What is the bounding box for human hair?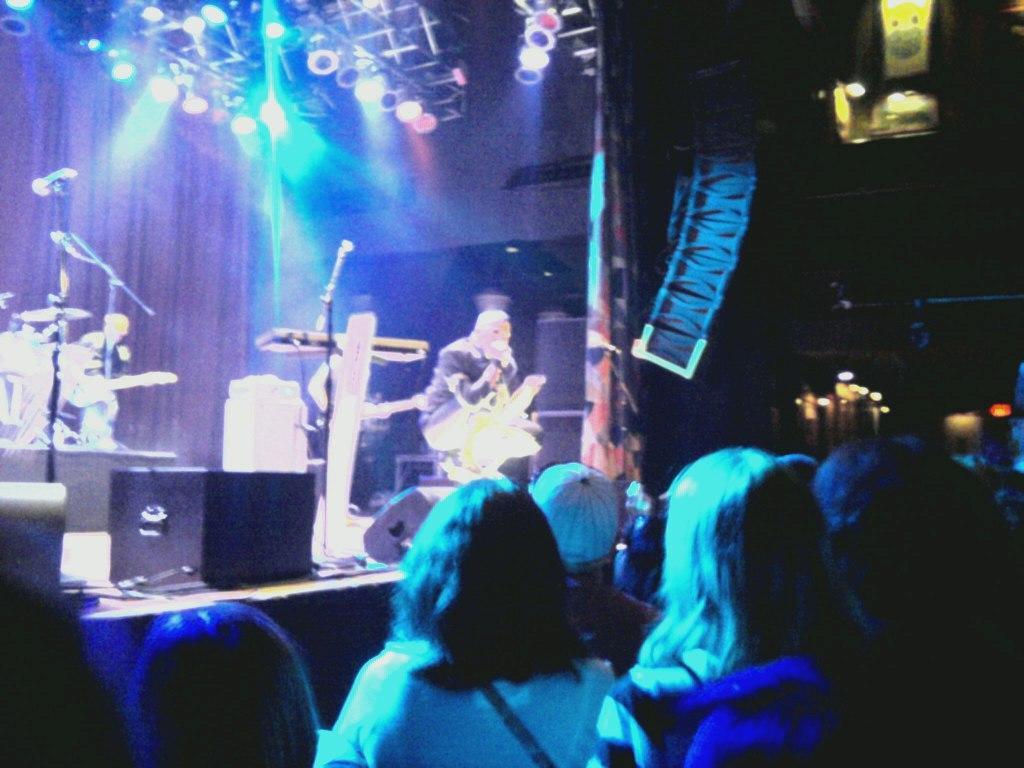
<bbox>394, 481, 590, 694</bbox>.
